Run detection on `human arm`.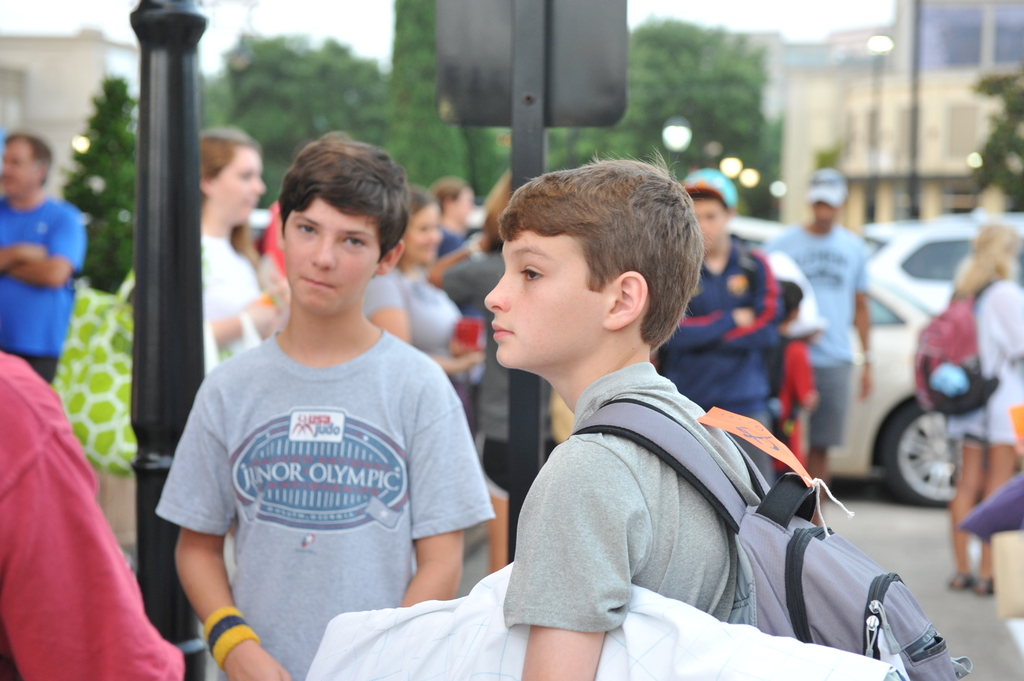
Result: Rect(0, 240, 47, 281).
